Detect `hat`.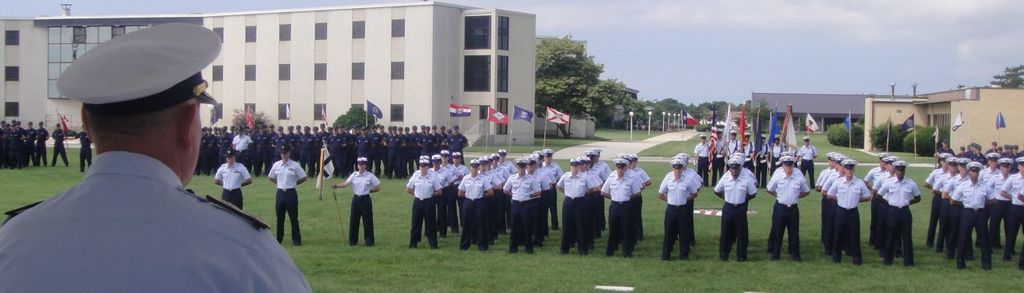
Detected at [left=224, top=146, right=238, bottom=157].
